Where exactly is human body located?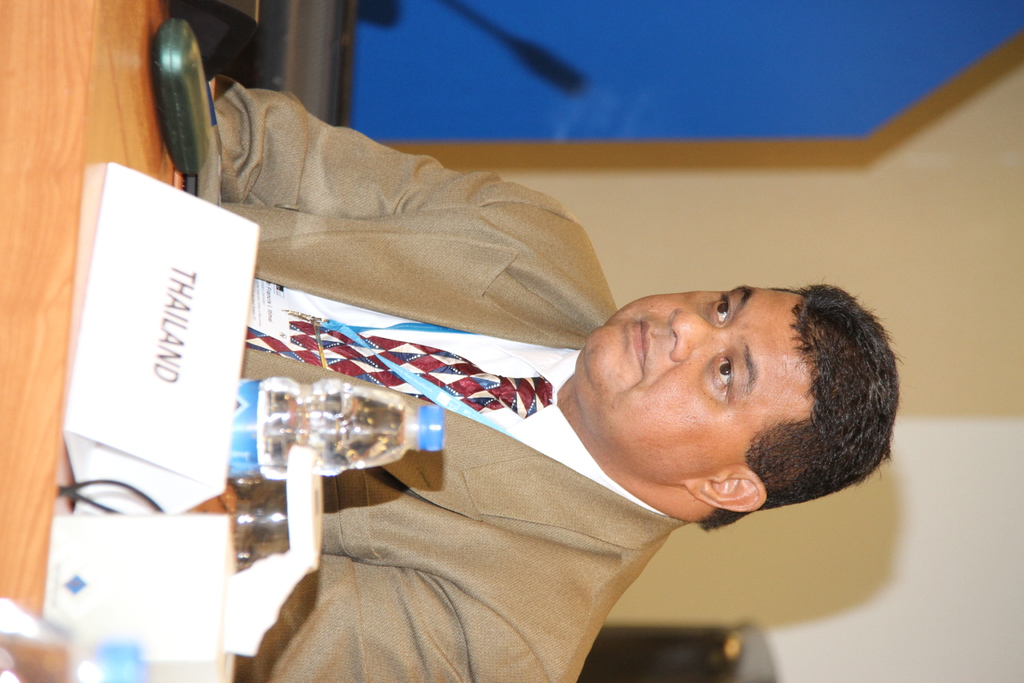
Its bounding box is Rect(74, 55, 900, 661).
